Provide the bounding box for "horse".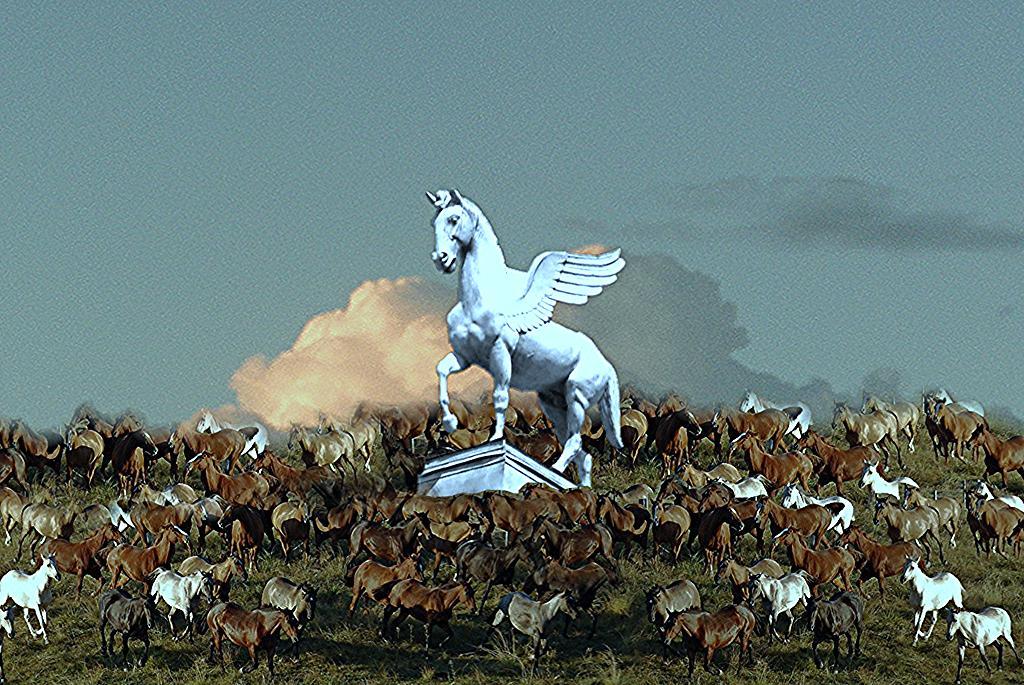
[424,184,626,490].
